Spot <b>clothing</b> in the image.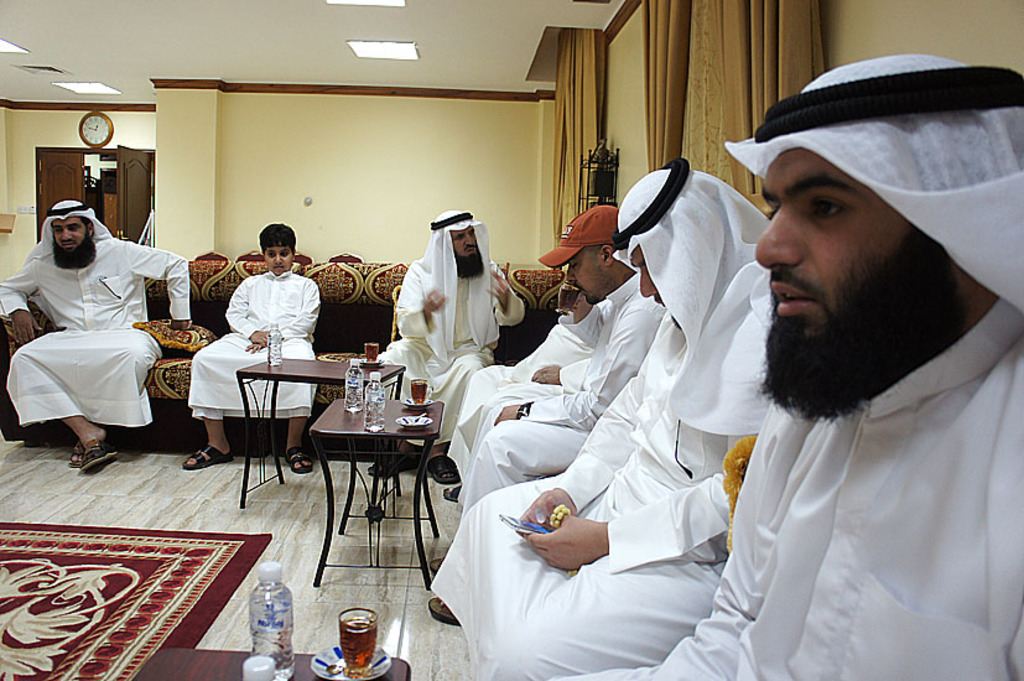
<b>clothing</b> found at {"left": 682, "top": 229, "right": 1017, "bottom": 665}.
